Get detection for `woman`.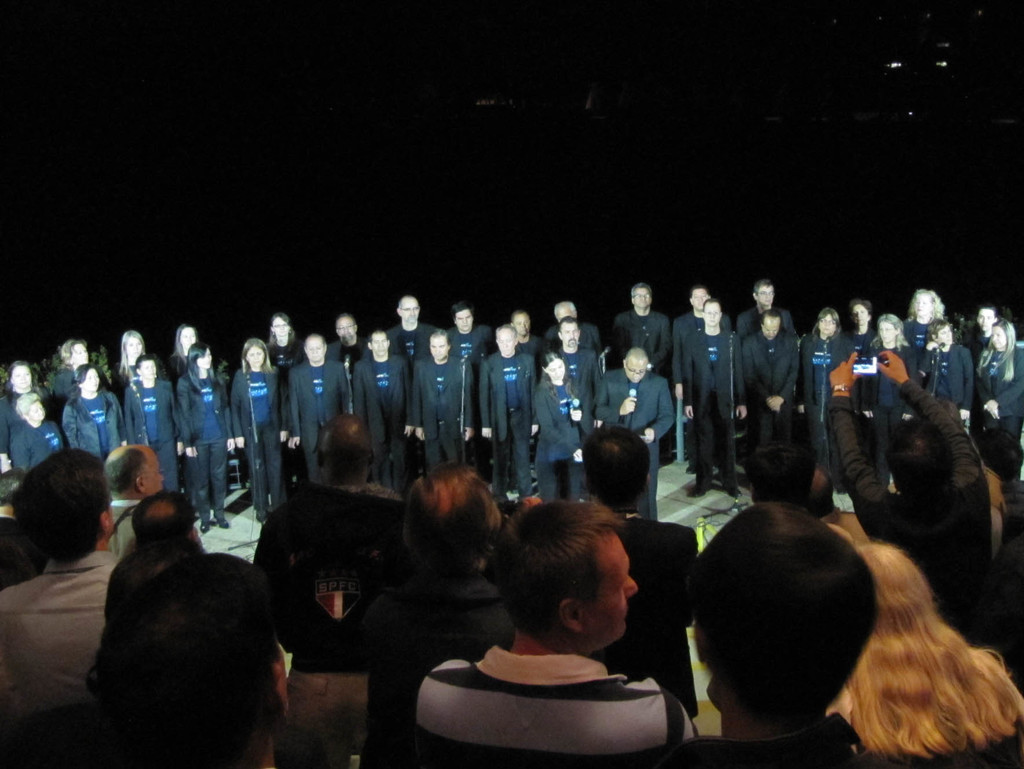
Detection: bbox(531, 351, 581, 508).
